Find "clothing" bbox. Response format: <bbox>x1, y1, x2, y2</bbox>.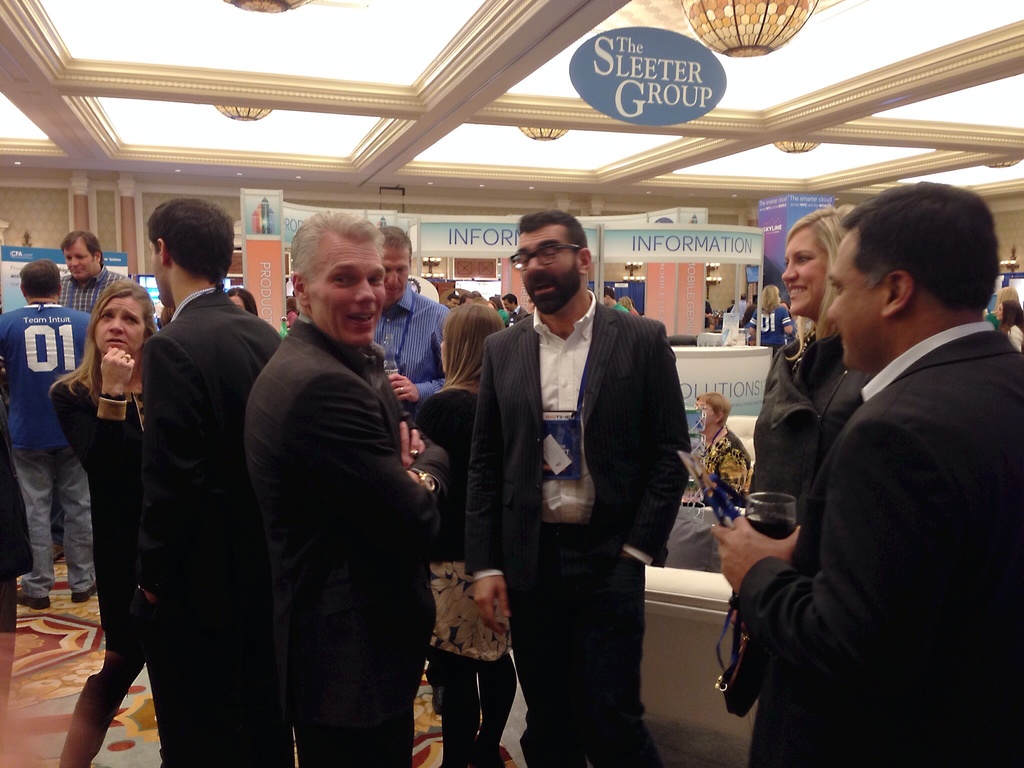
<bbox>52, 264, 127, 324</bbox>.
